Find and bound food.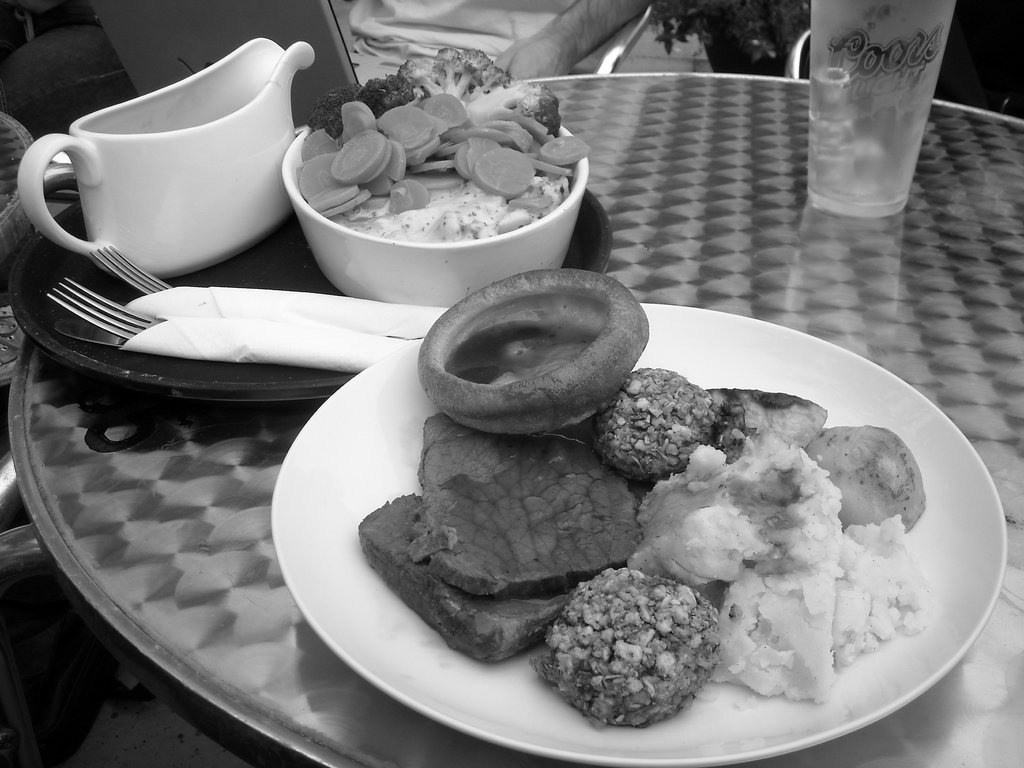
Bound: BBox(294, 45, 589, 248).
